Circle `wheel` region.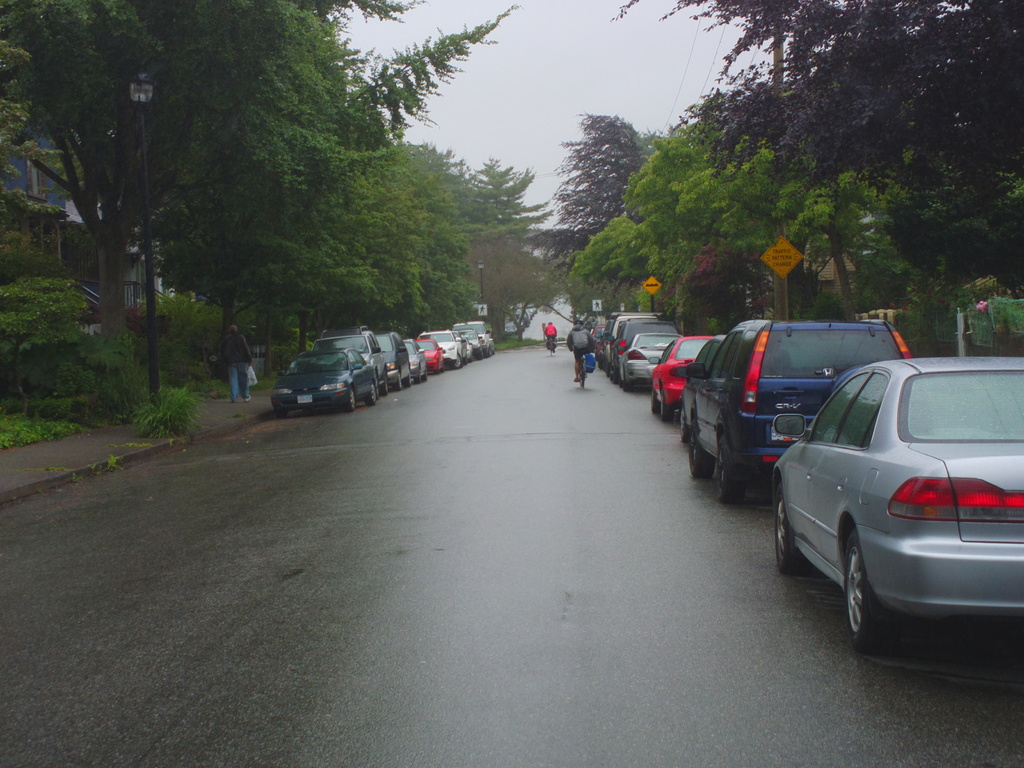
Region: [547,344,553,356].
